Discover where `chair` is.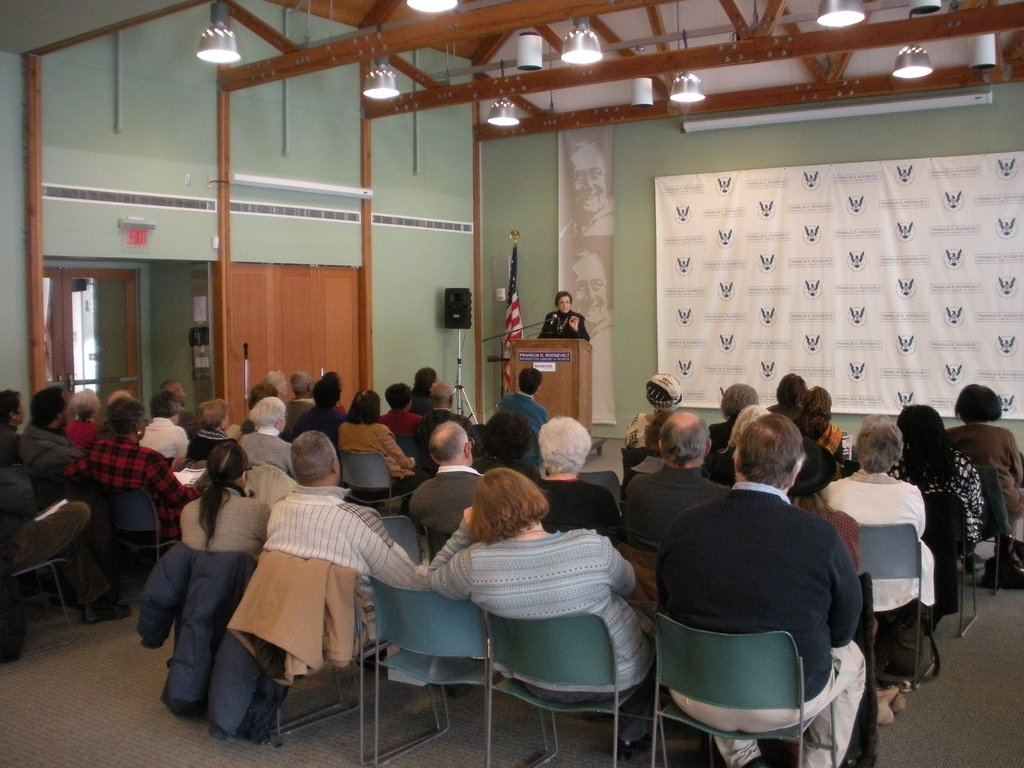
Discovered at locate(976, 462, 1013, 597).
